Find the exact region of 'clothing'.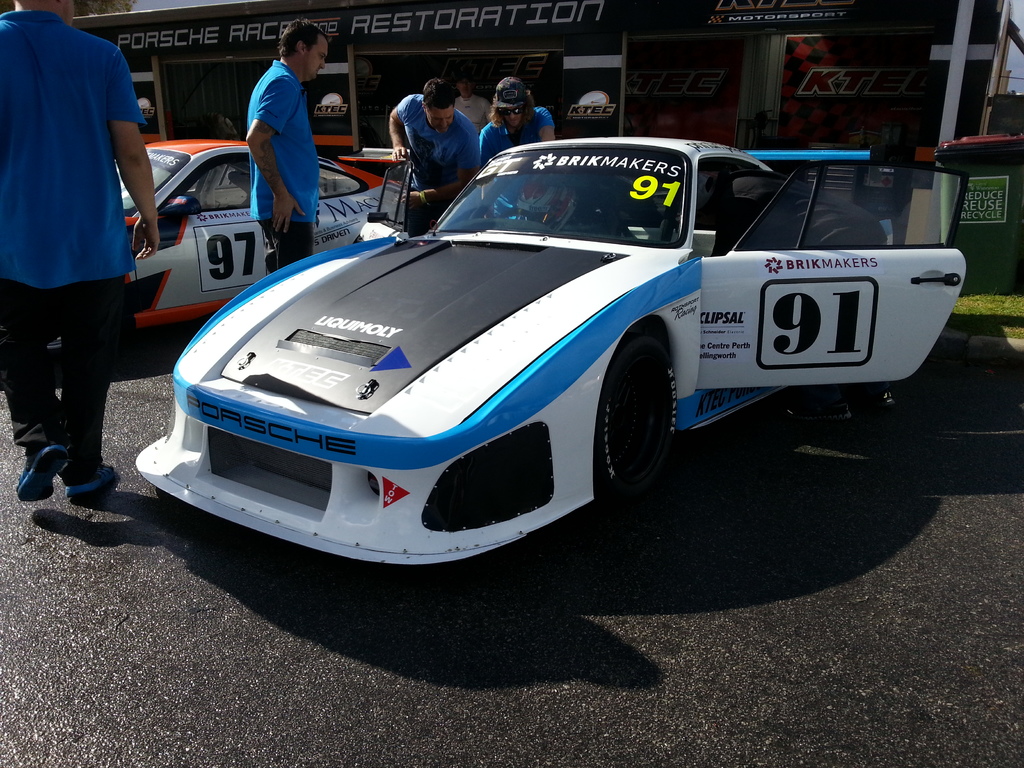
Exact region: [x1=394, y1=94, x2=481, y2=236].
